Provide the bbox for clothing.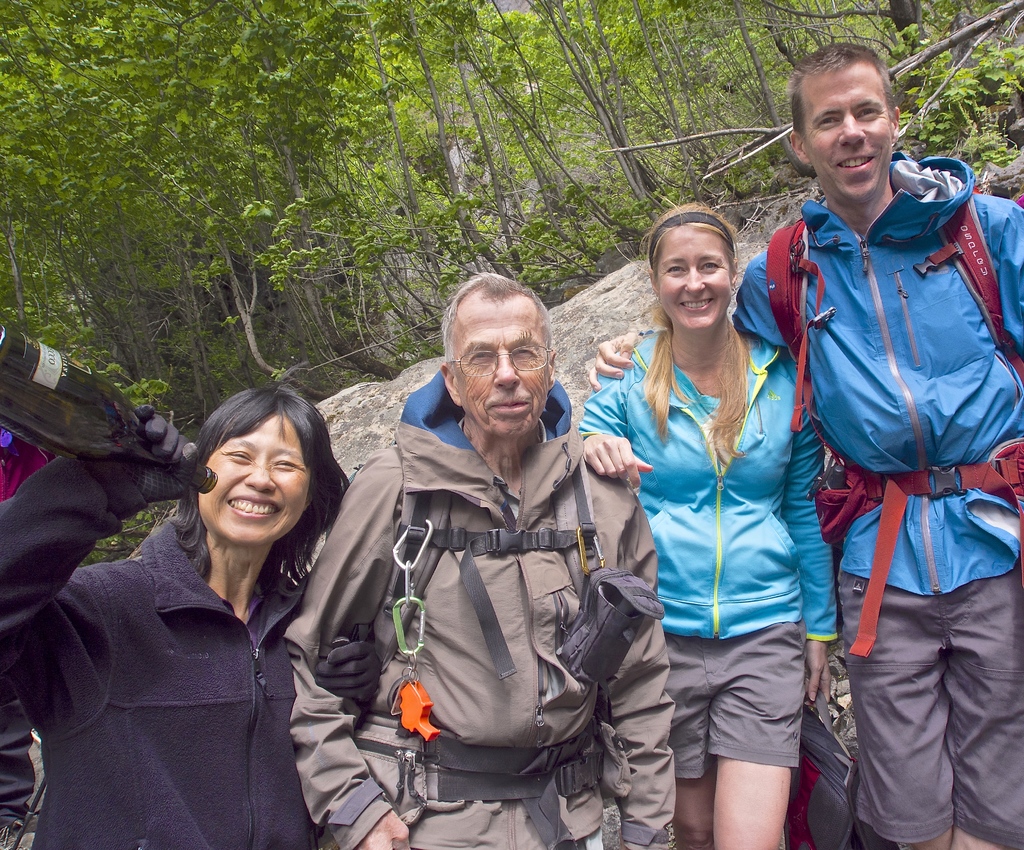
308/357/657/829.
